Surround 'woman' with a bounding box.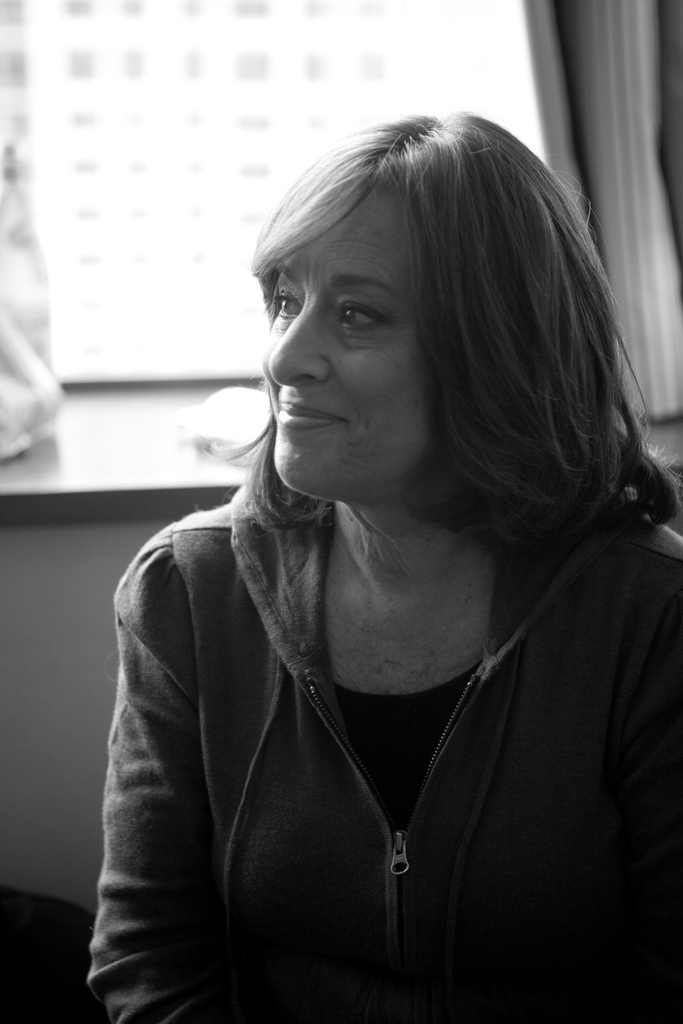
bbox=(93, 135, 682, 1023).
